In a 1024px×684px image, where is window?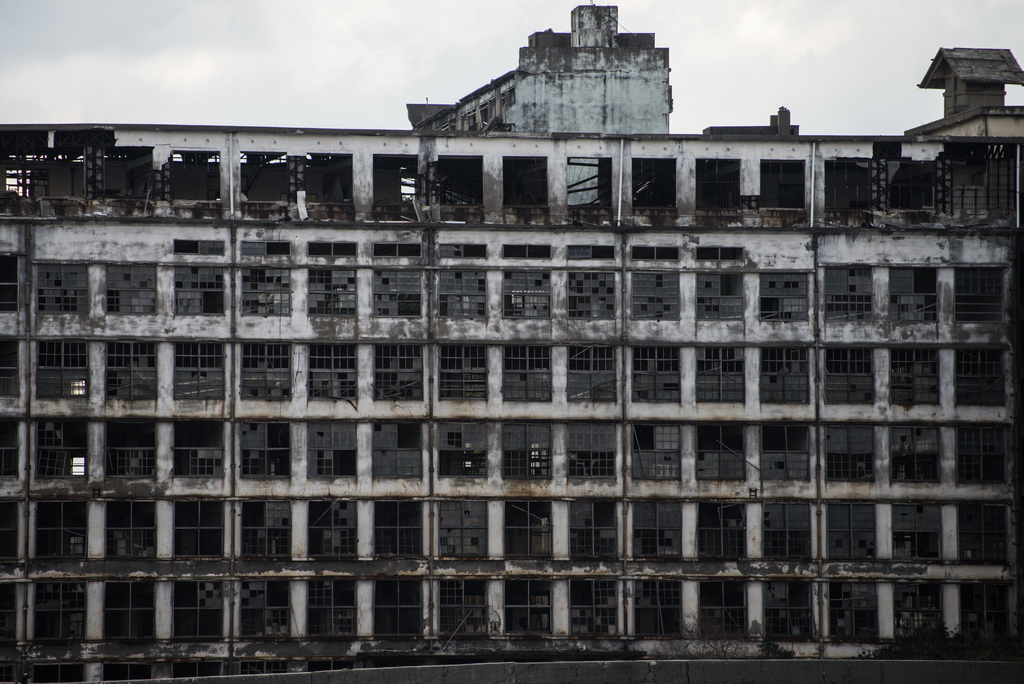
(left=440, top=580, right=495, bottom=635).
